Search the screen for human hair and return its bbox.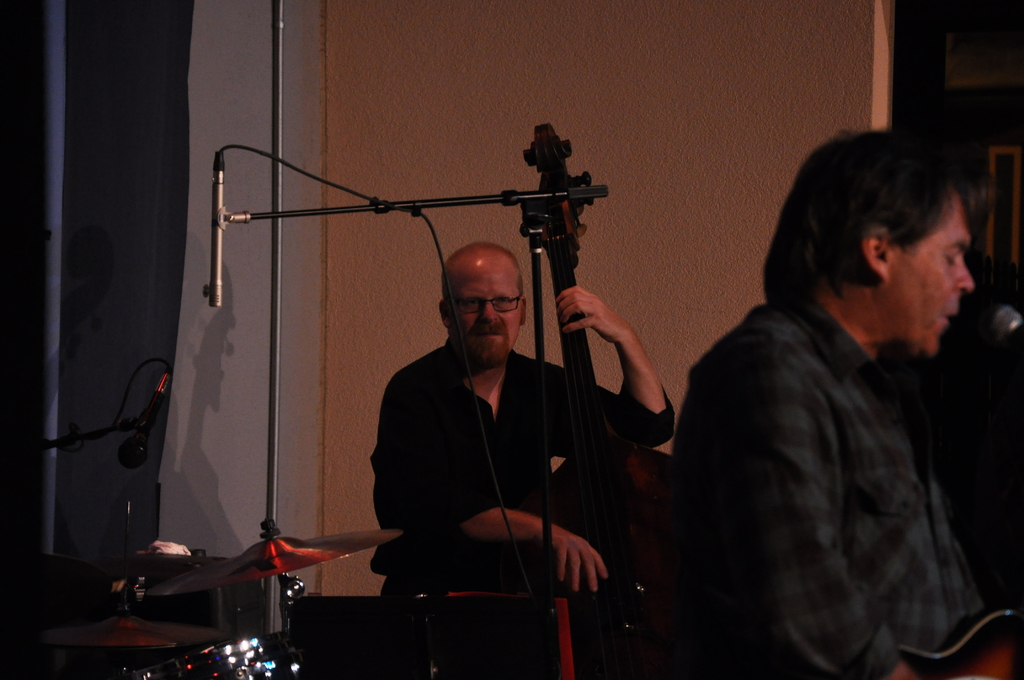
Found: {"x1": 762, "y1": 123, "x2": 962, "y2": 302}.
